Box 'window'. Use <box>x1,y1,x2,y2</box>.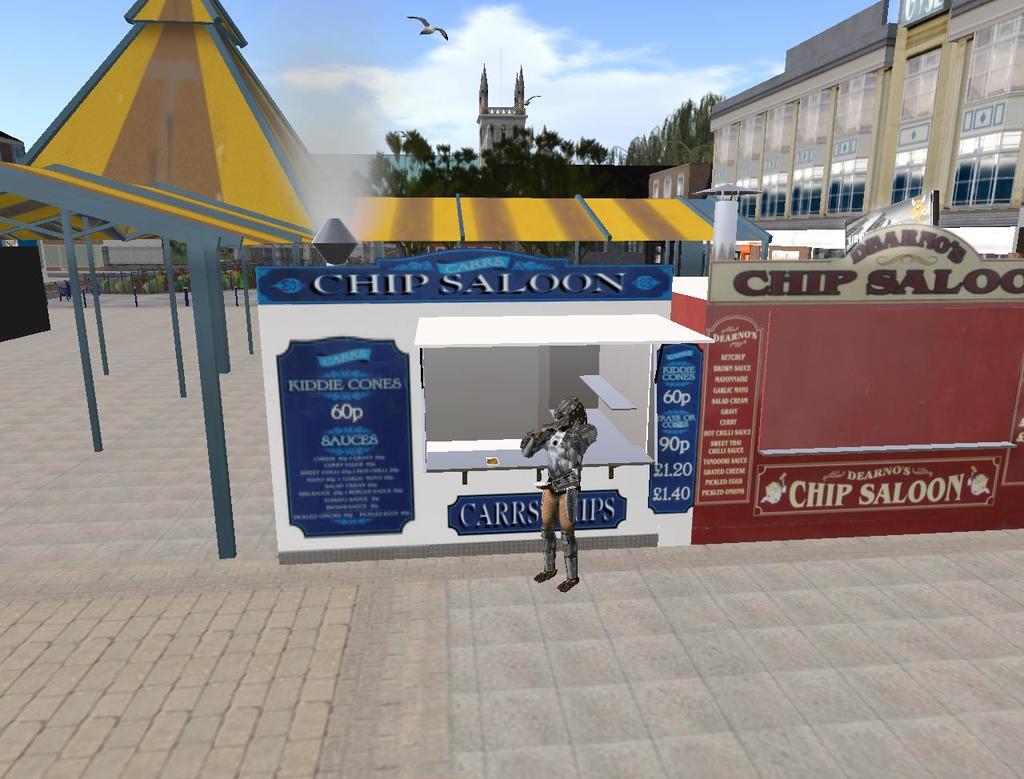
<box>756,170,787,217</box>.
